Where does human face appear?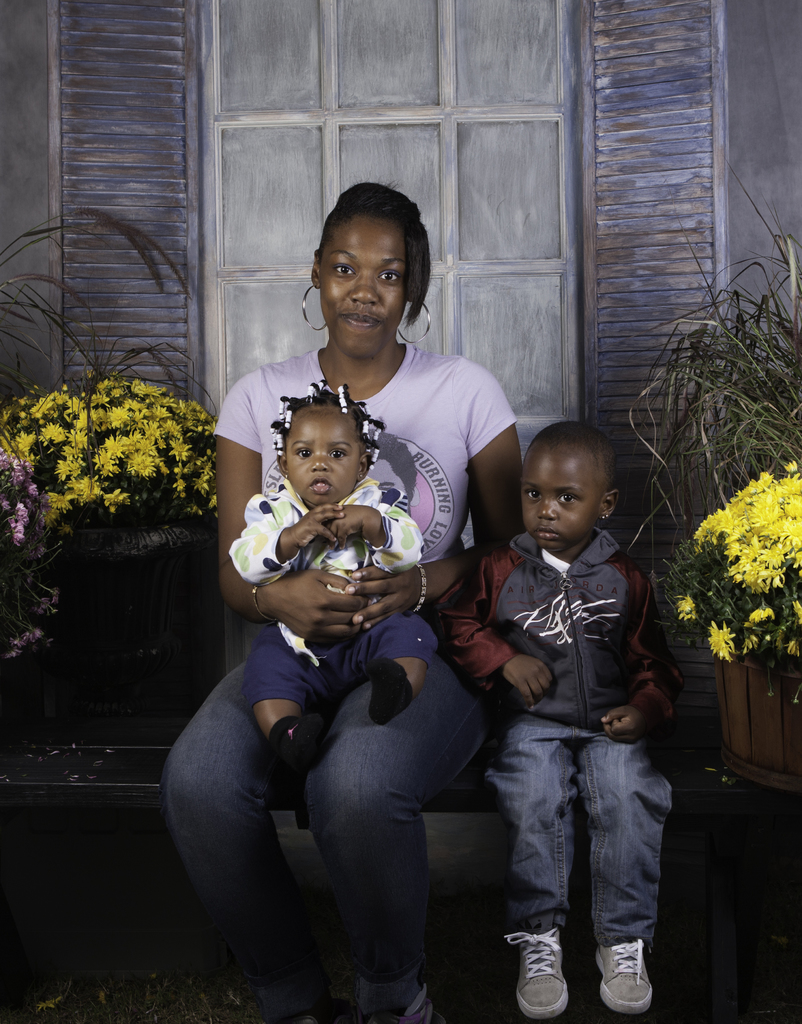
Appears at (516,449,602,559).
